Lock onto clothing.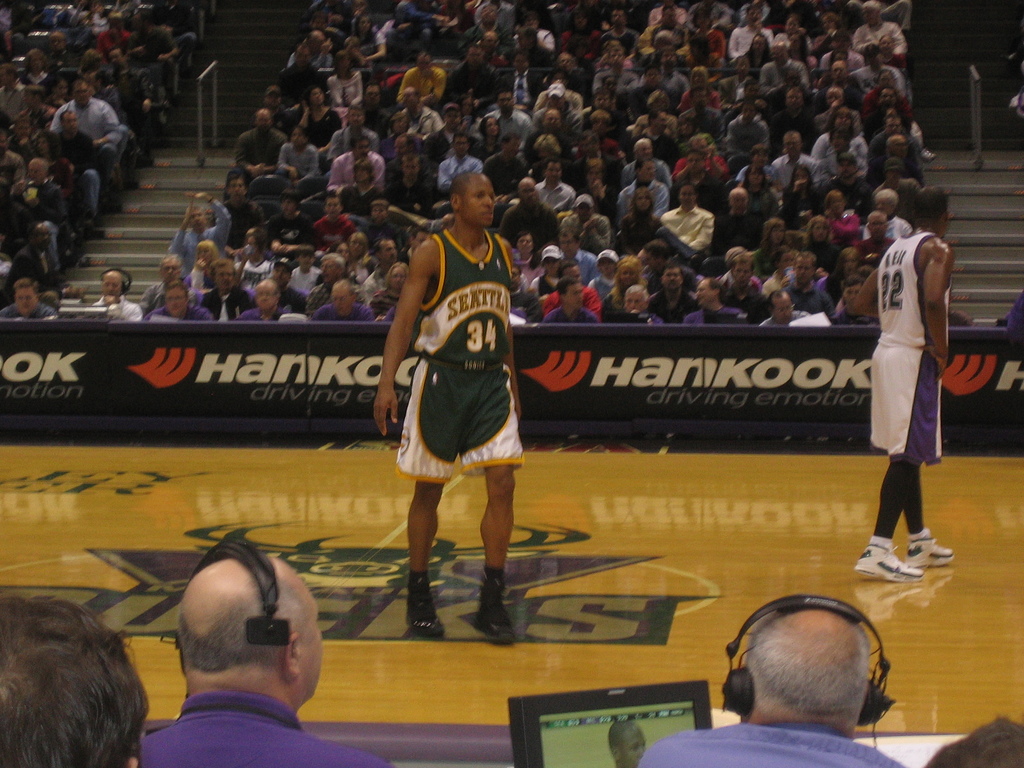
Locked: {"x1": 172, "y1": 198, "x2": 234, "y2": 274}.
